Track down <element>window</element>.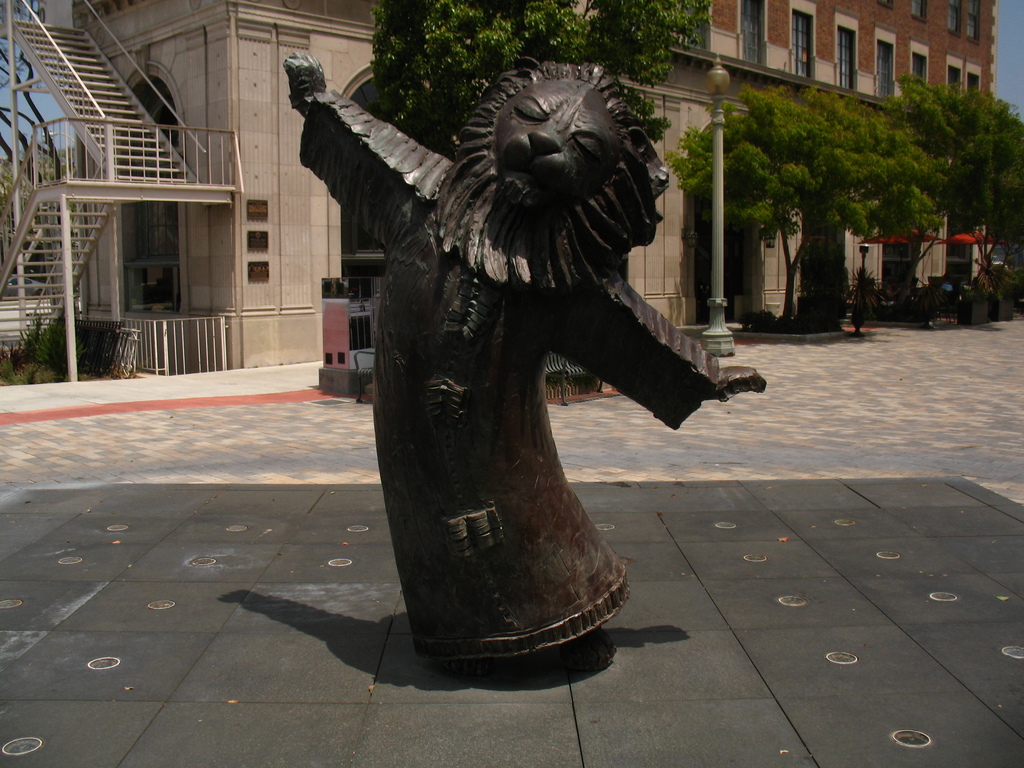
Tracked to (908,38,929,85).
